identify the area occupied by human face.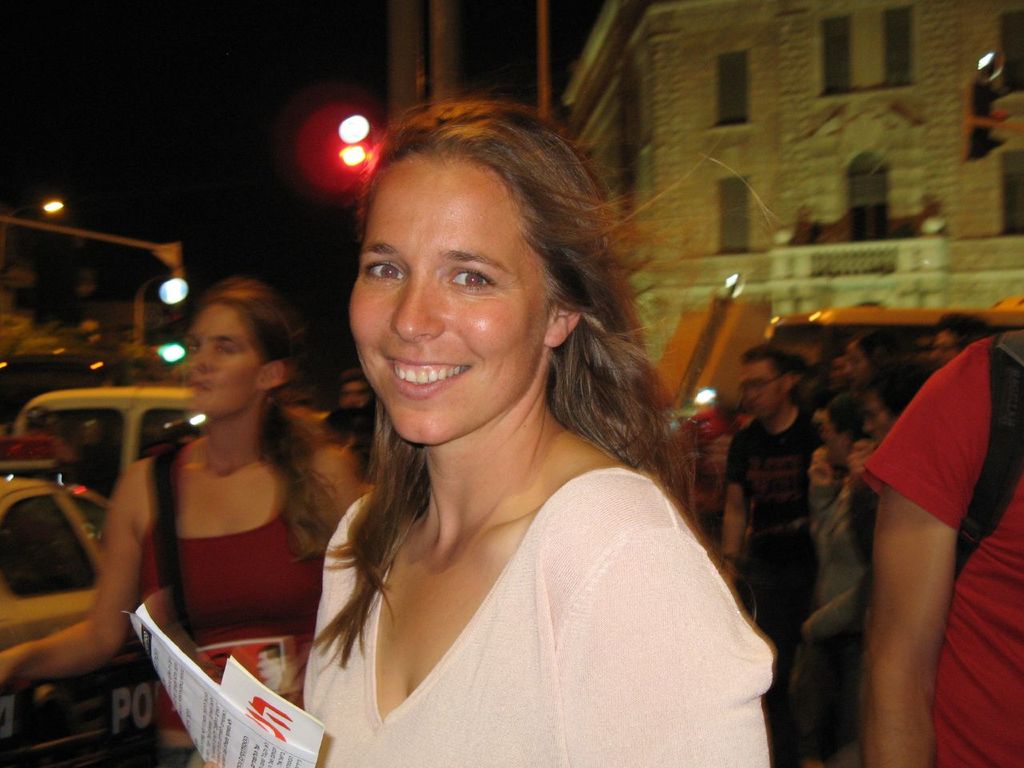
Area: bbox=(179, 298, 265, 419).
